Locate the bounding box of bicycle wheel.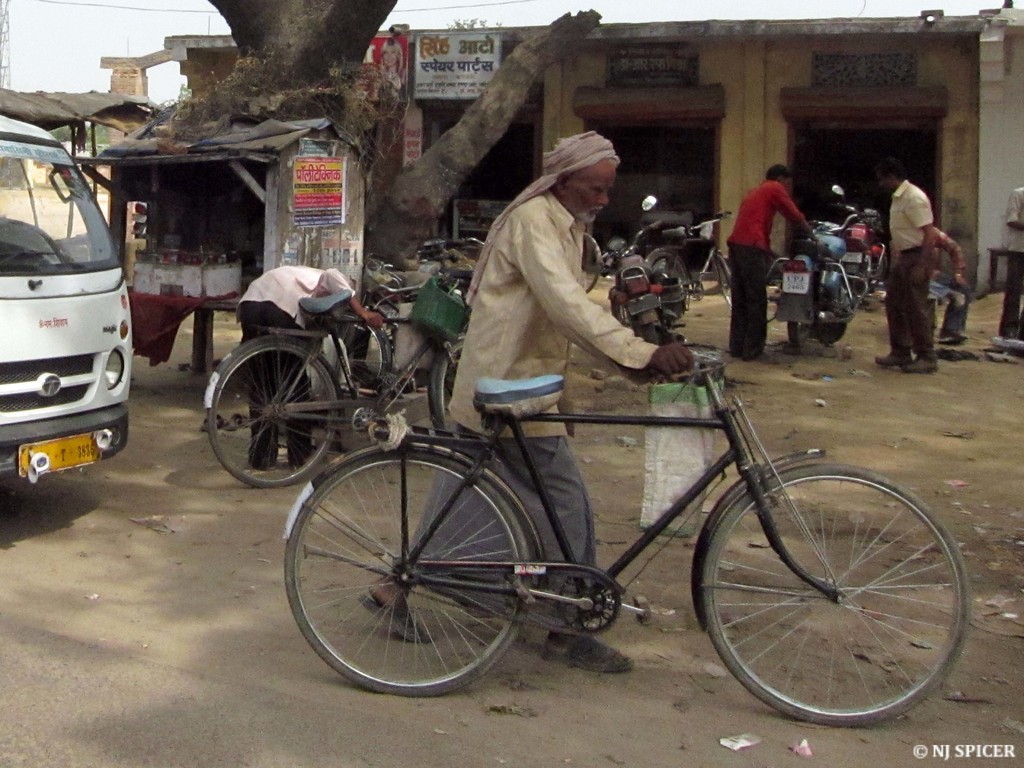
Bounding box: 286/445/537/699.
